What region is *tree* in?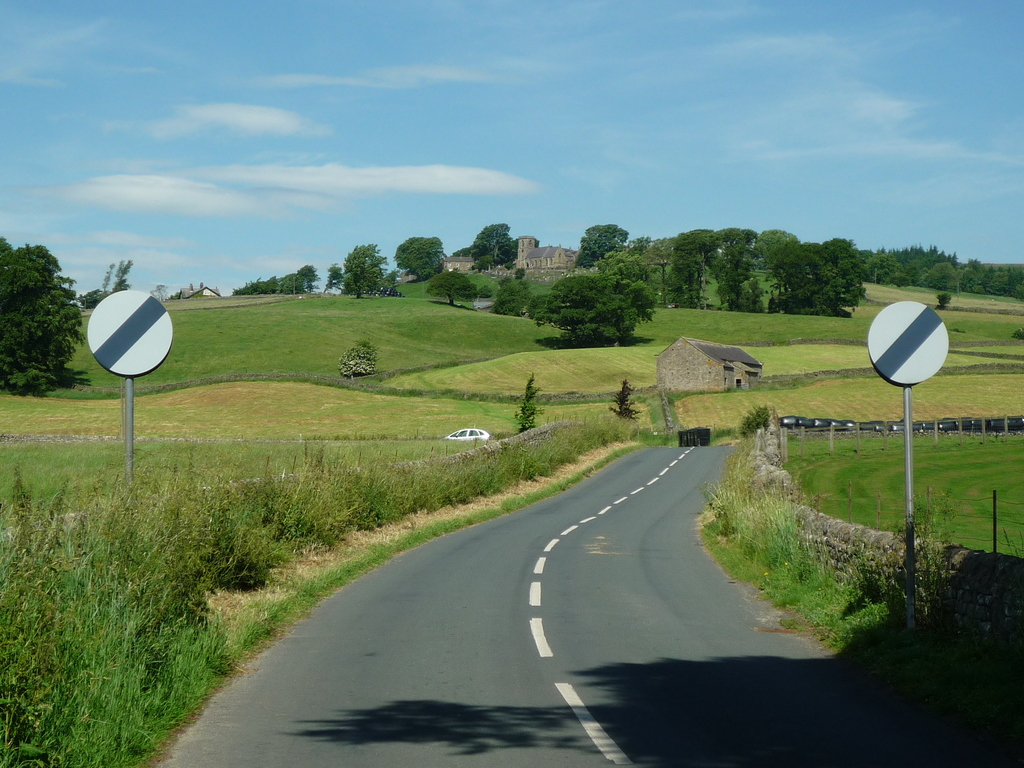
[979,264,999,292].
